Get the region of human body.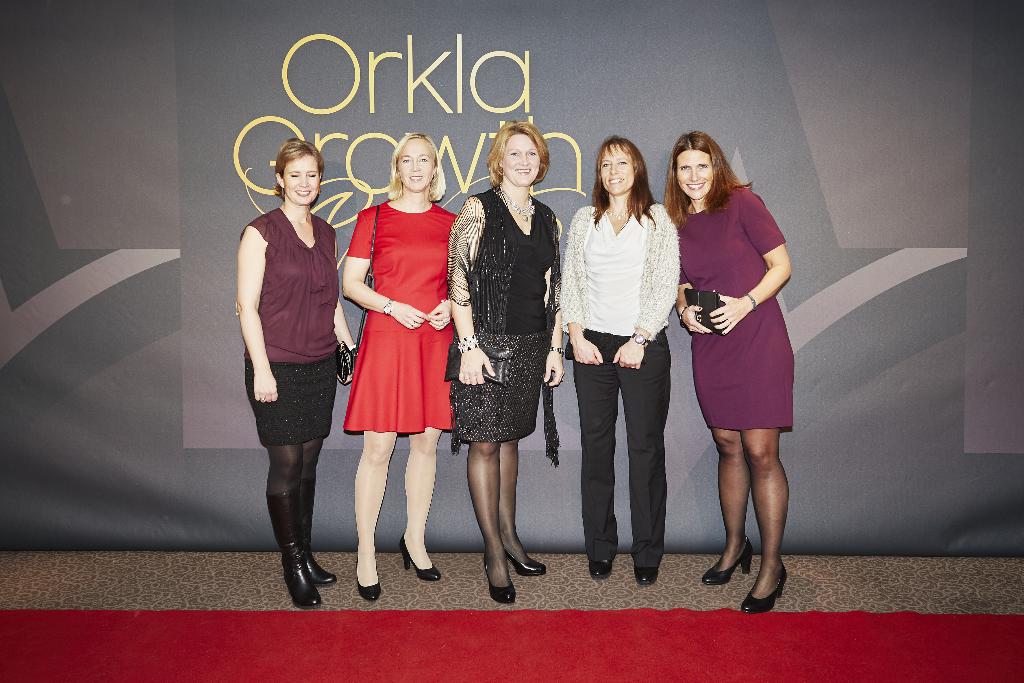
{"left": 676, "top": 124, "right": 797, "bottom": 595}.
